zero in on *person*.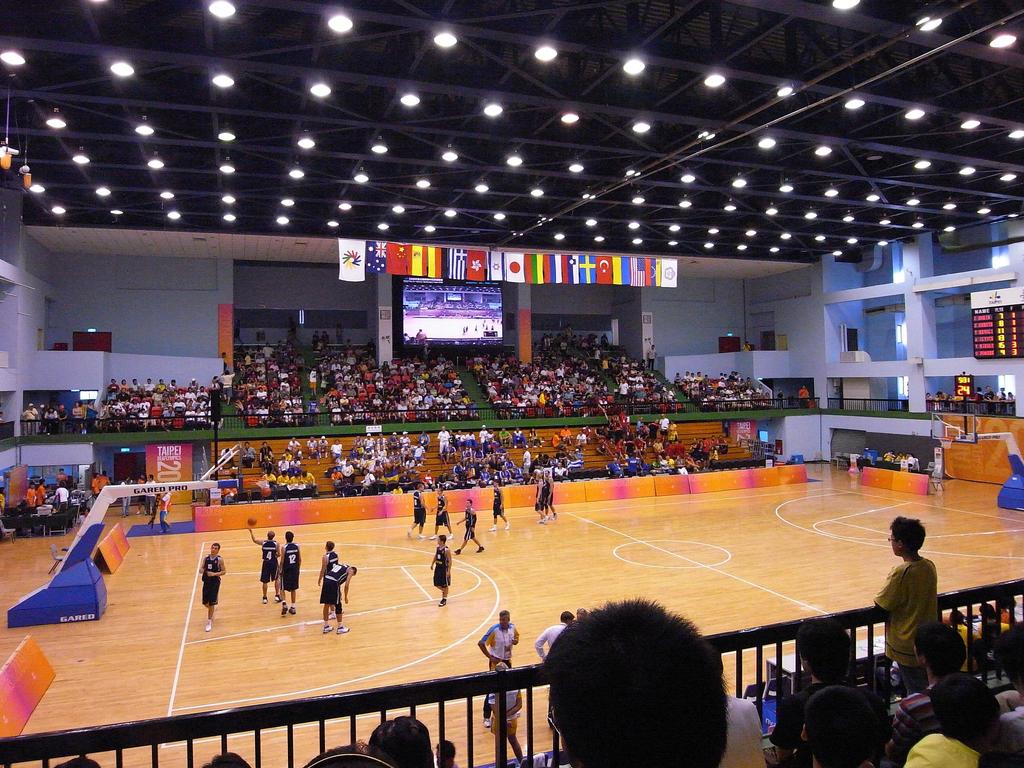
Zeroed in: l=948, t=393, r=964, b=406.
